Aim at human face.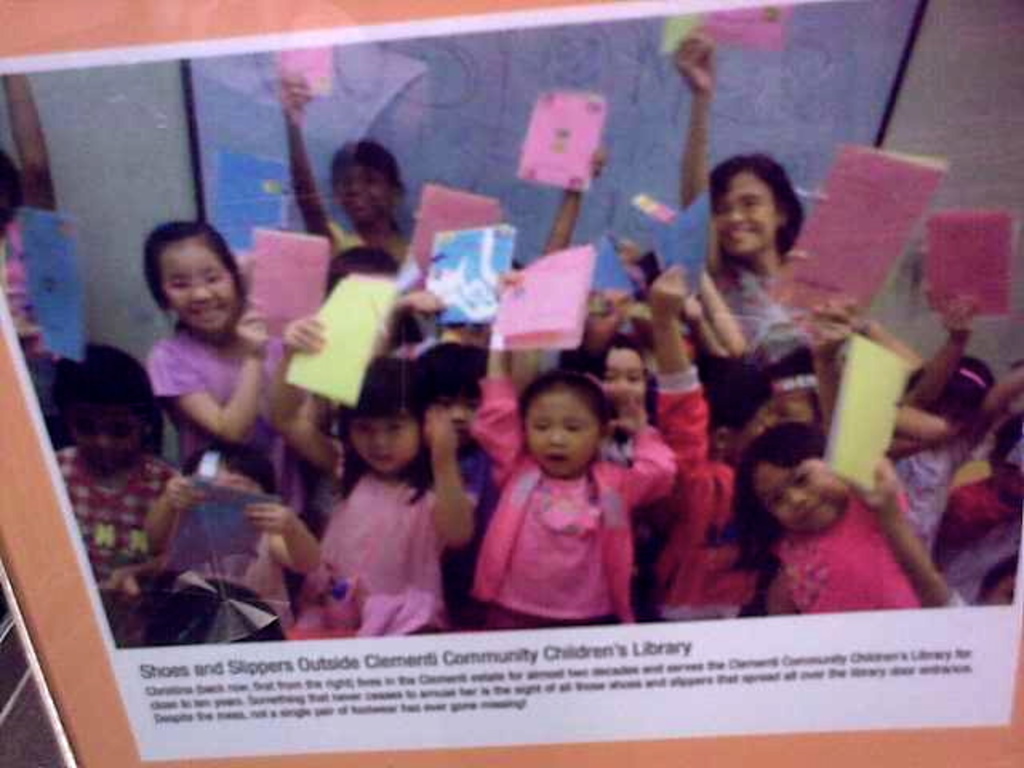
Aimed at x1=331, y1=163, x2=387, y2=227.
